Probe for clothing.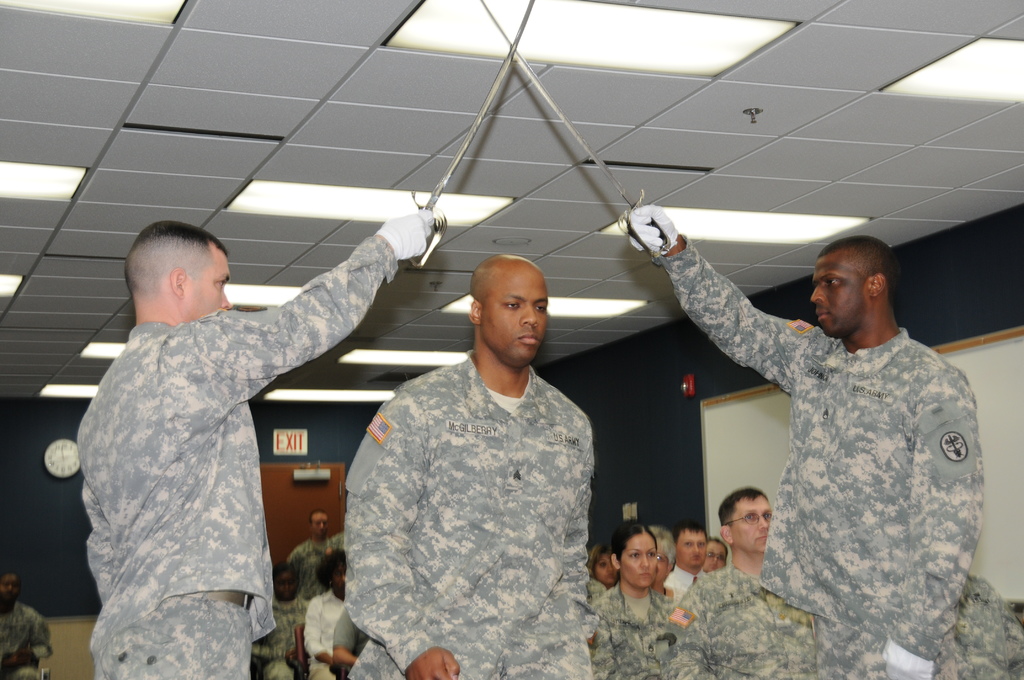
Probe result: {"x1": 336, "y1": 605, "x2": 369, "y2": 679}.
